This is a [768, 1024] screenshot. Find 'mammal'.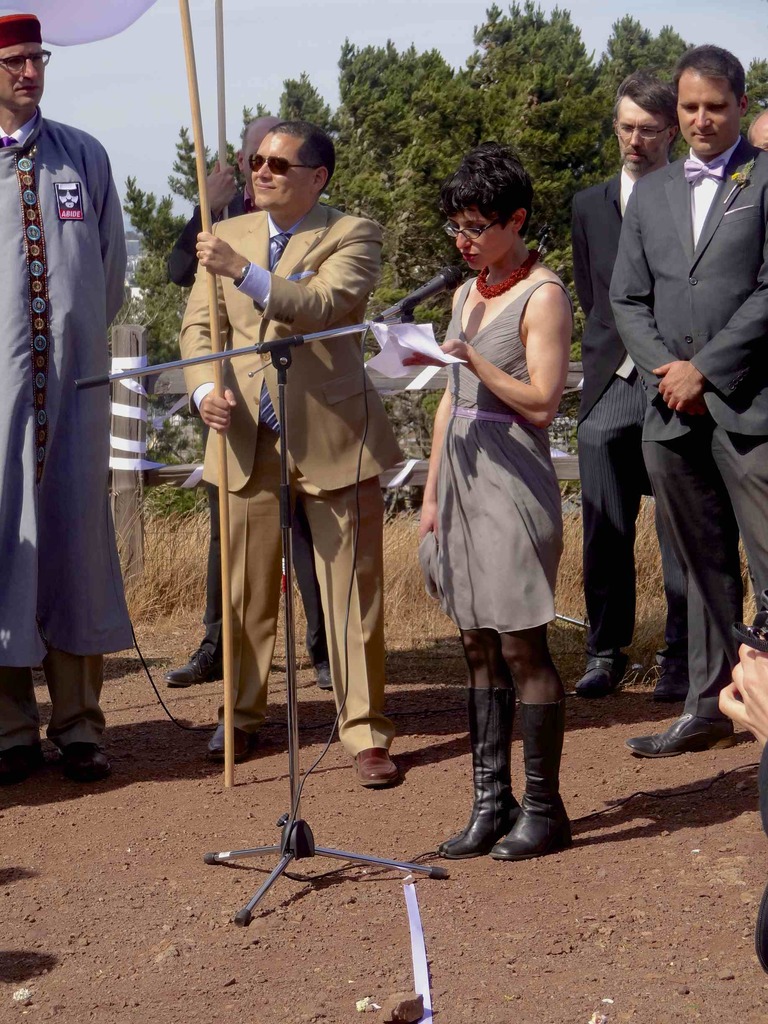
Bounding box: BBox(746, 111, 767, 154).
